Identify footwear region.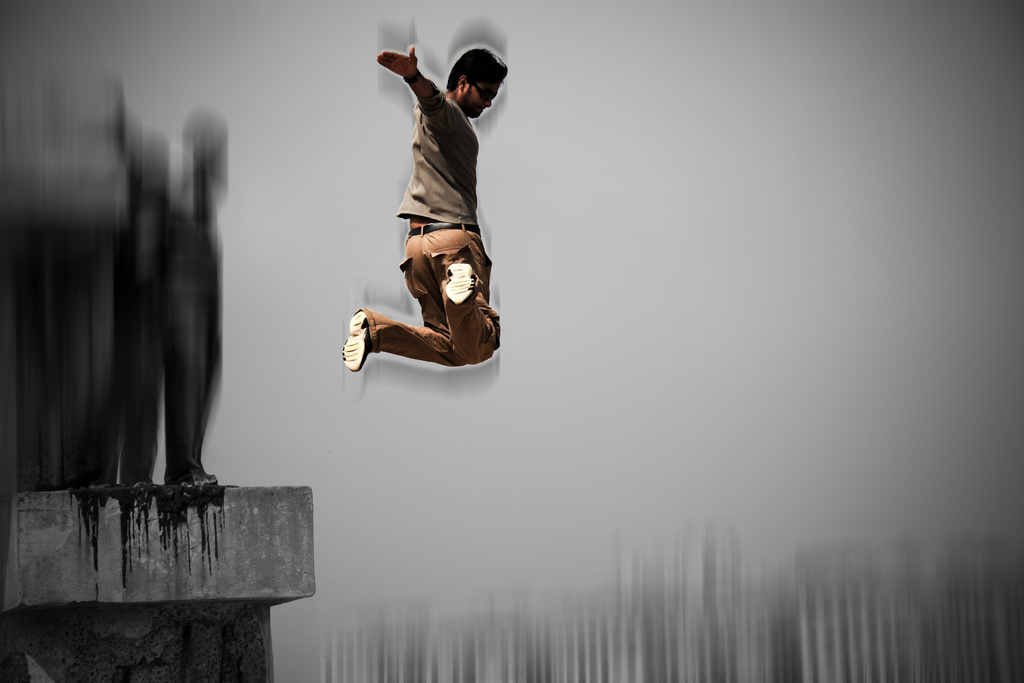
Region: detection(341, 309, 371, 374).
